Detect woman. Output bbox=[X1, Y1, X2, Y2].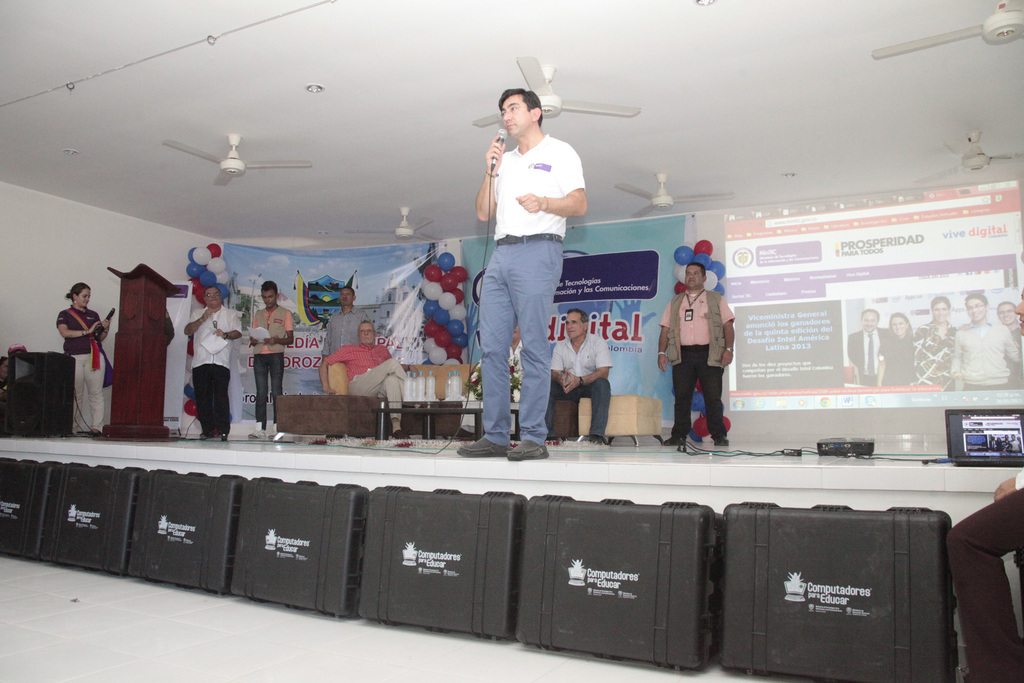
bbox=[1001, 433, 1013, 454].
